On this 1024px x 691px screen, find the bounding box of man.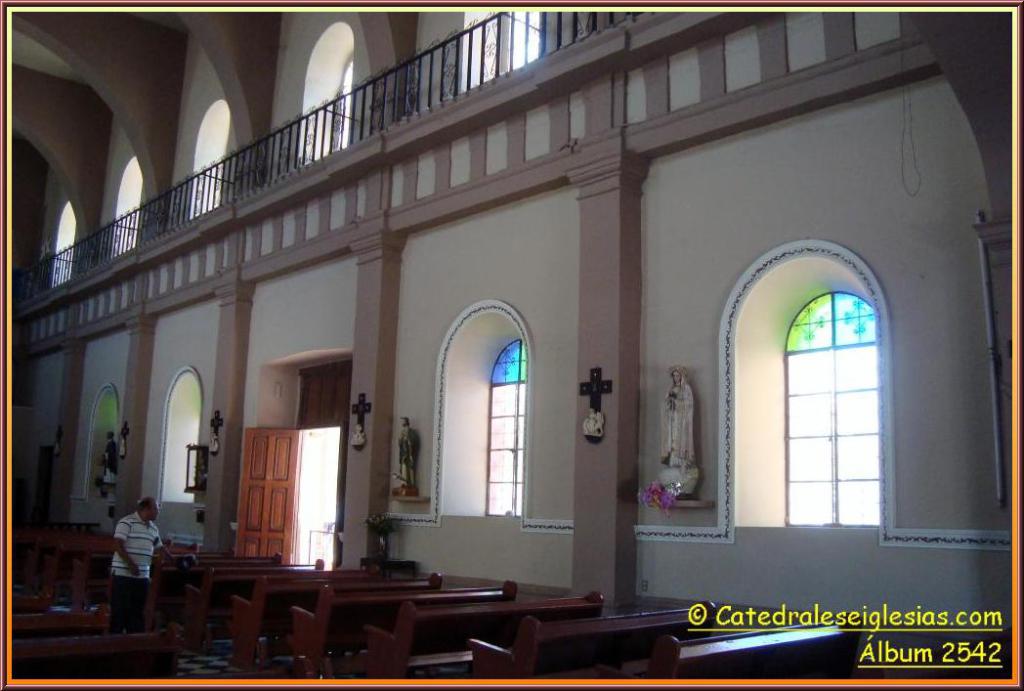
Bounding box: [x1=104, y1=495, x2=166, y2=637].
